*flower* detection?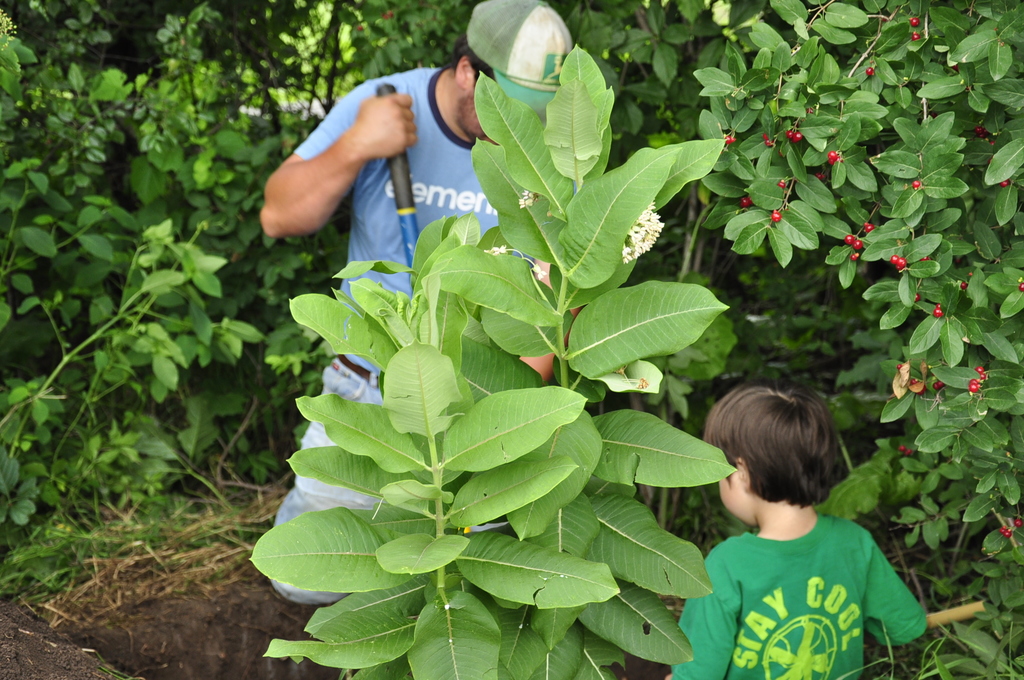
<bbox>621, 248, 639, 266</bbox>
